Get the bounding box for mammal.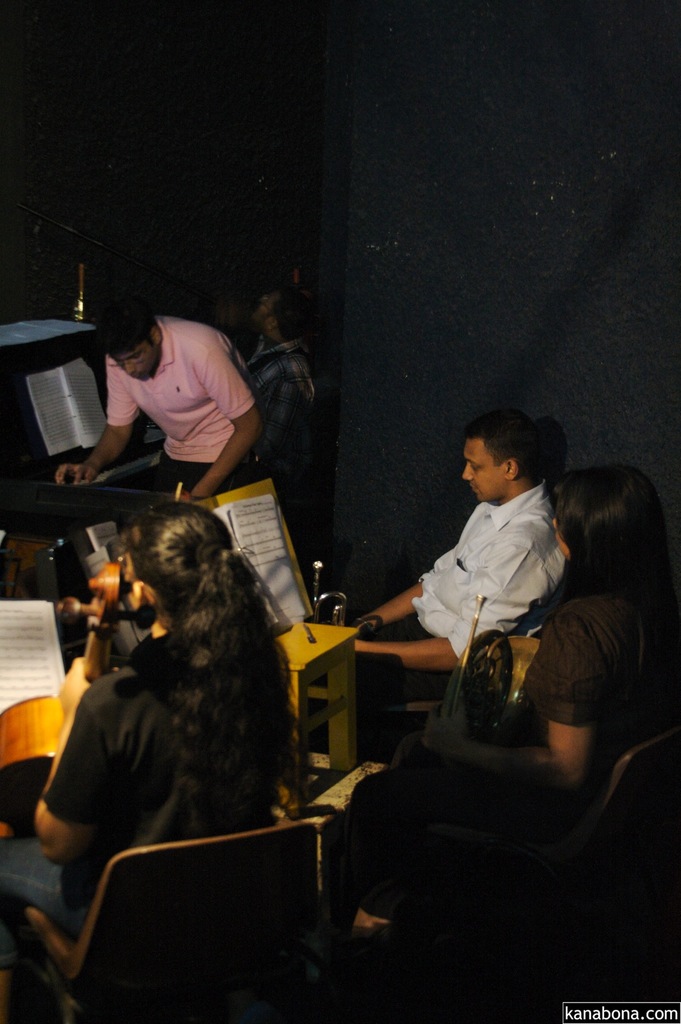
[left=78, top=297, right=272, bottom=499].
